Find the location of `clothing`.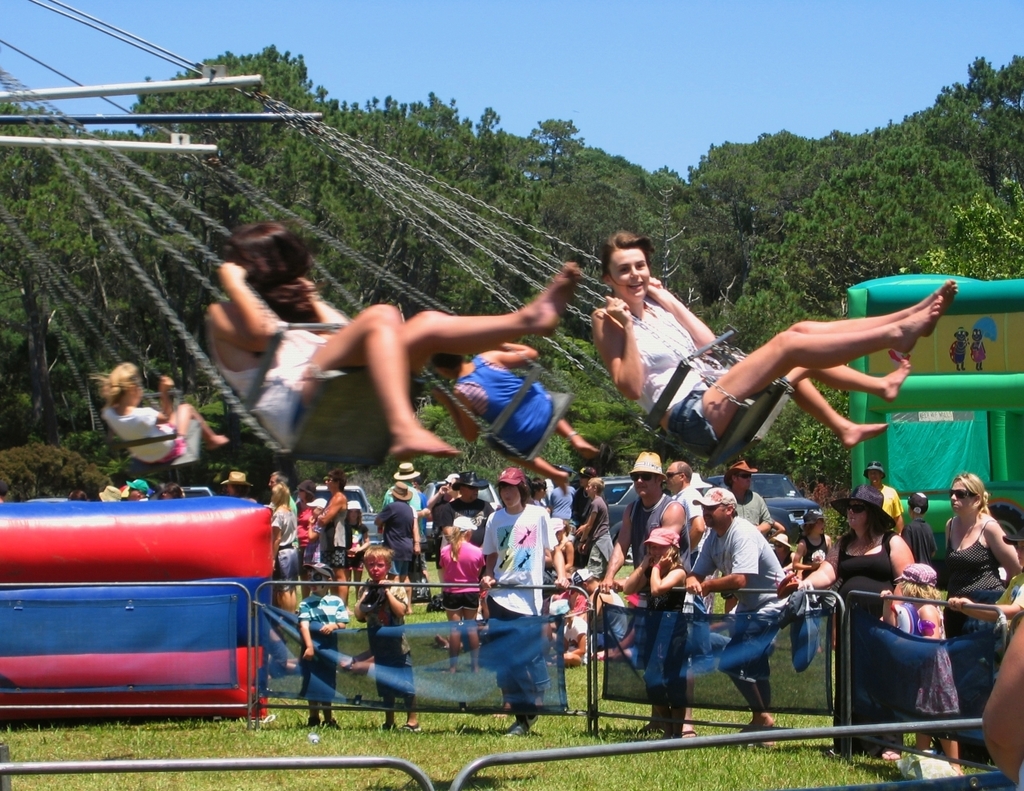
Location: {"left": 798, "top": 534, "right": 829, "bottom": 584}.
